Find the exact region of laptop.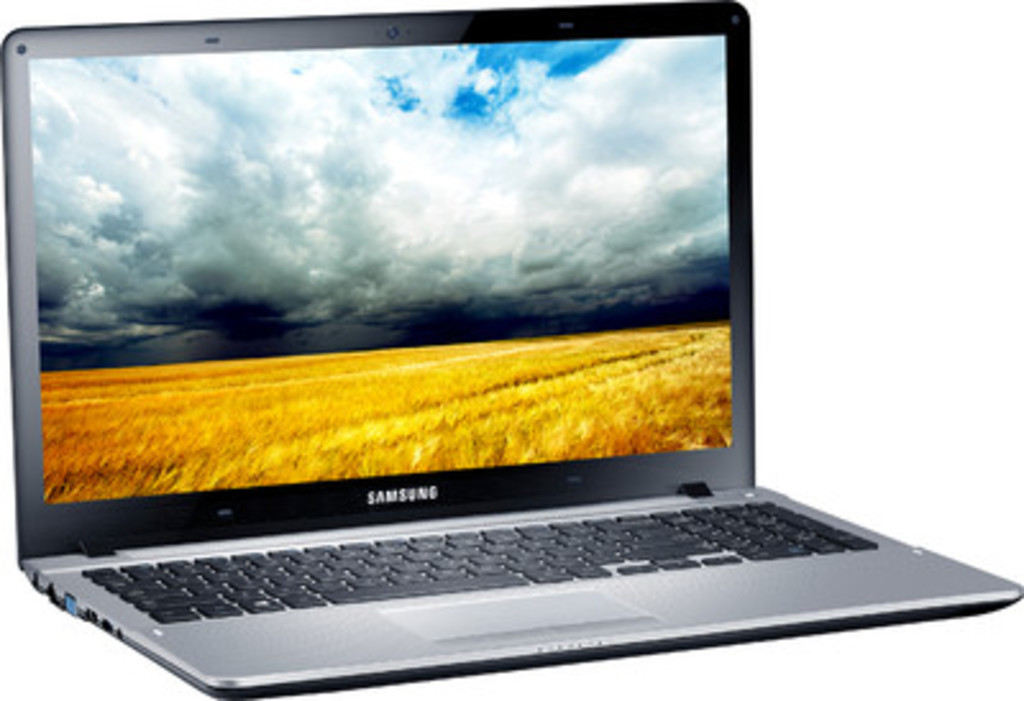
Exact region: (0,0,973,700).
